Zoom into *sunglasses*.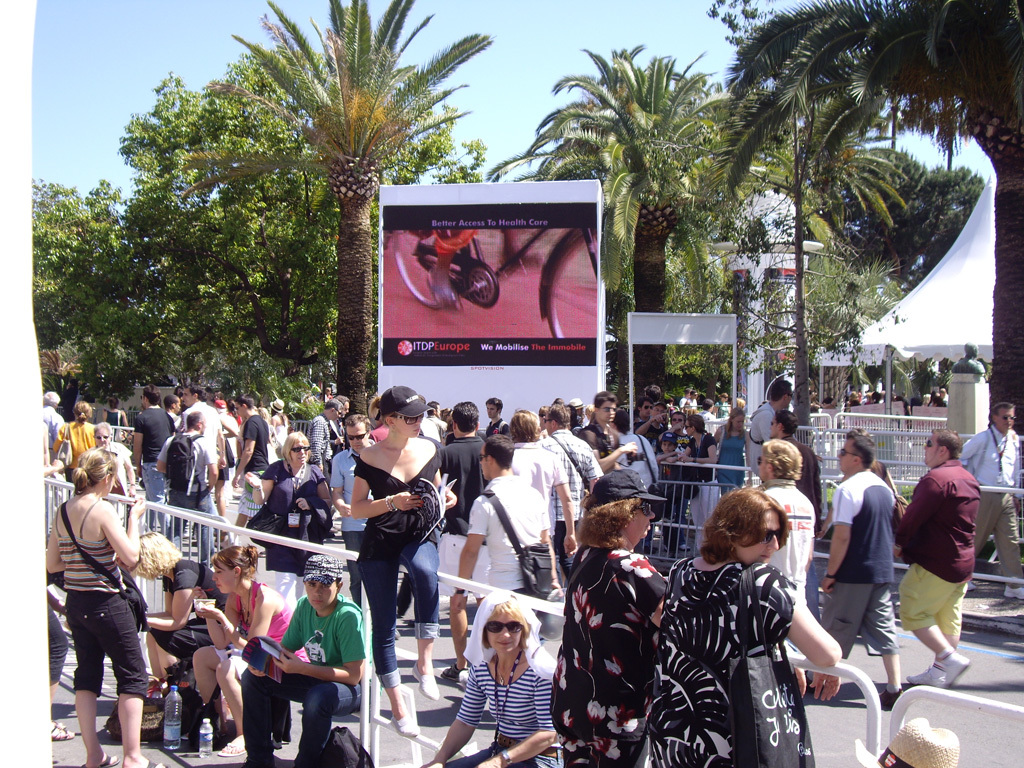
Zoom target: (486,620,521,631).
